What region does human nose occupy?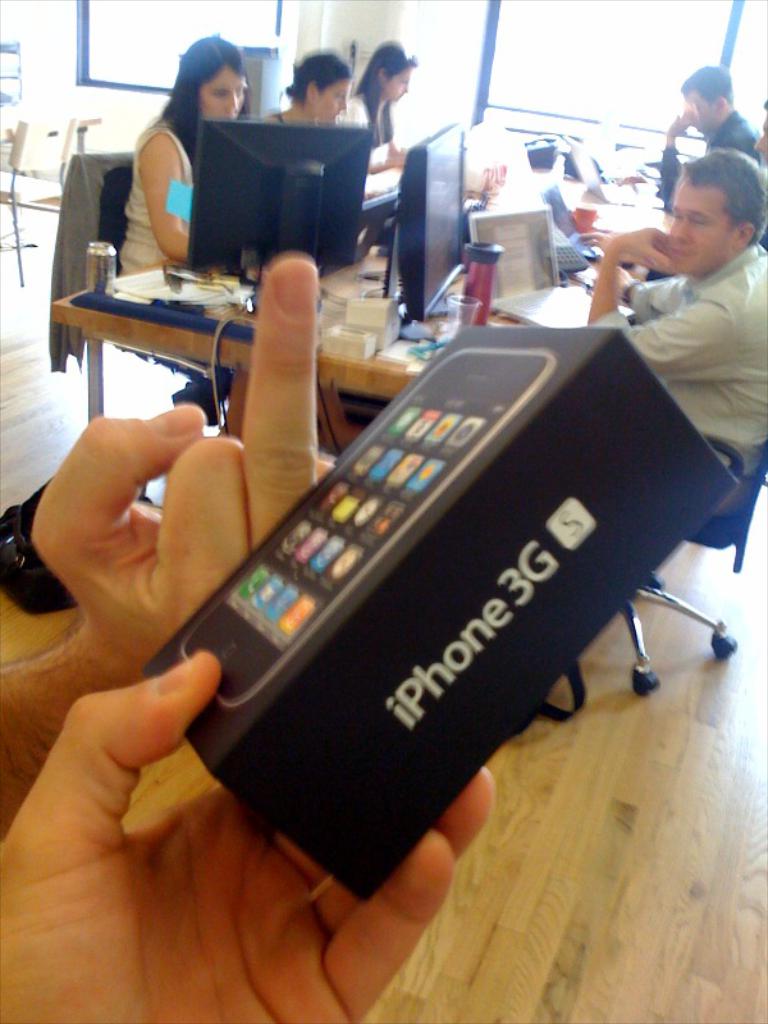
{"left": 675, "top": 218, "right": 687, "bottom": 239}.
